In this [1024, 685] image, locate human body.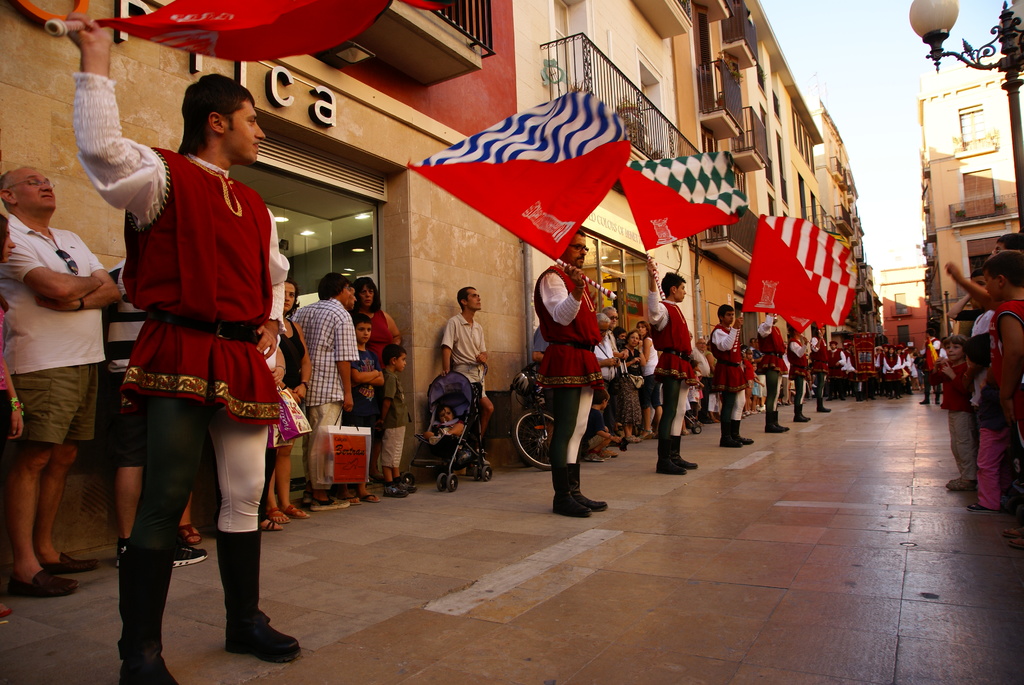
Bounding box: (left=0, top=209, right=124, bottom=594).
